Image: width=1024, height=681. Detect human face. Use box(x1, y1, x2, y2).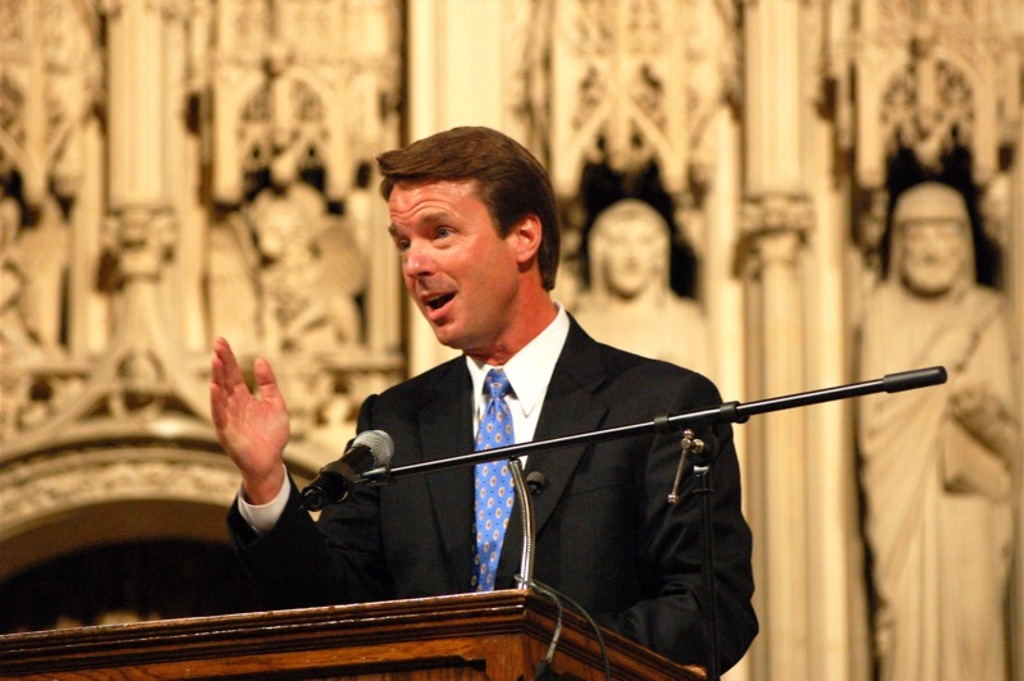
box(904, 219, 965, 297).
